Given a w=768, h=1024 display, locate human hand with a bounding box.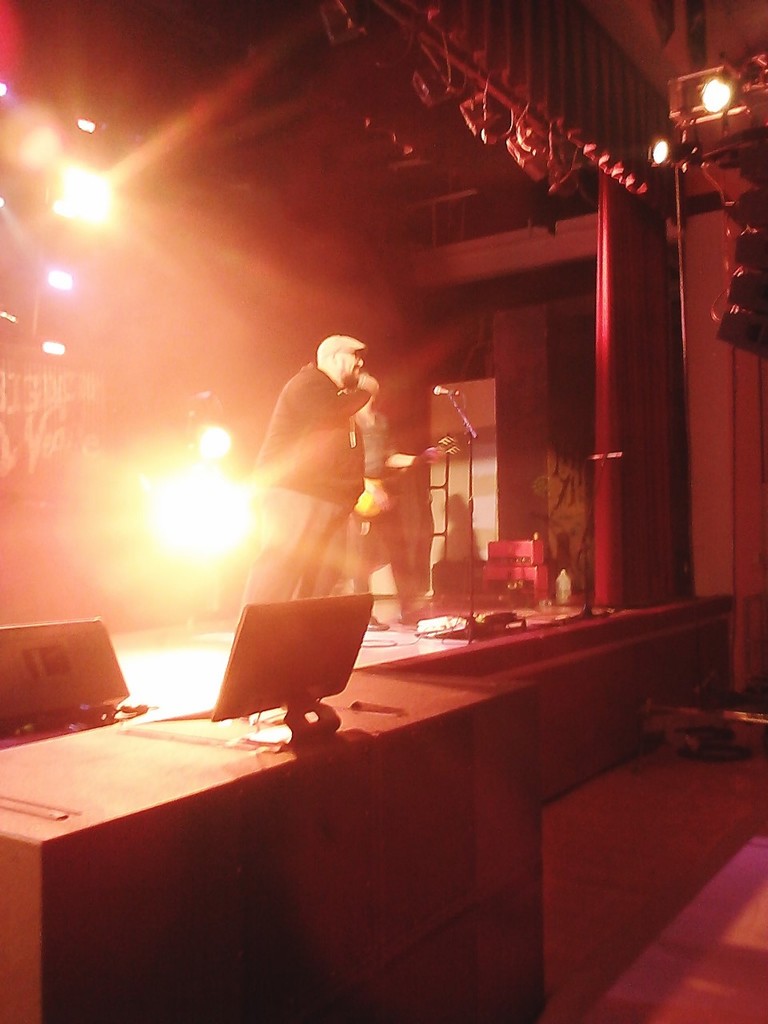
Located: bbox(356, 374, 378, 396).
